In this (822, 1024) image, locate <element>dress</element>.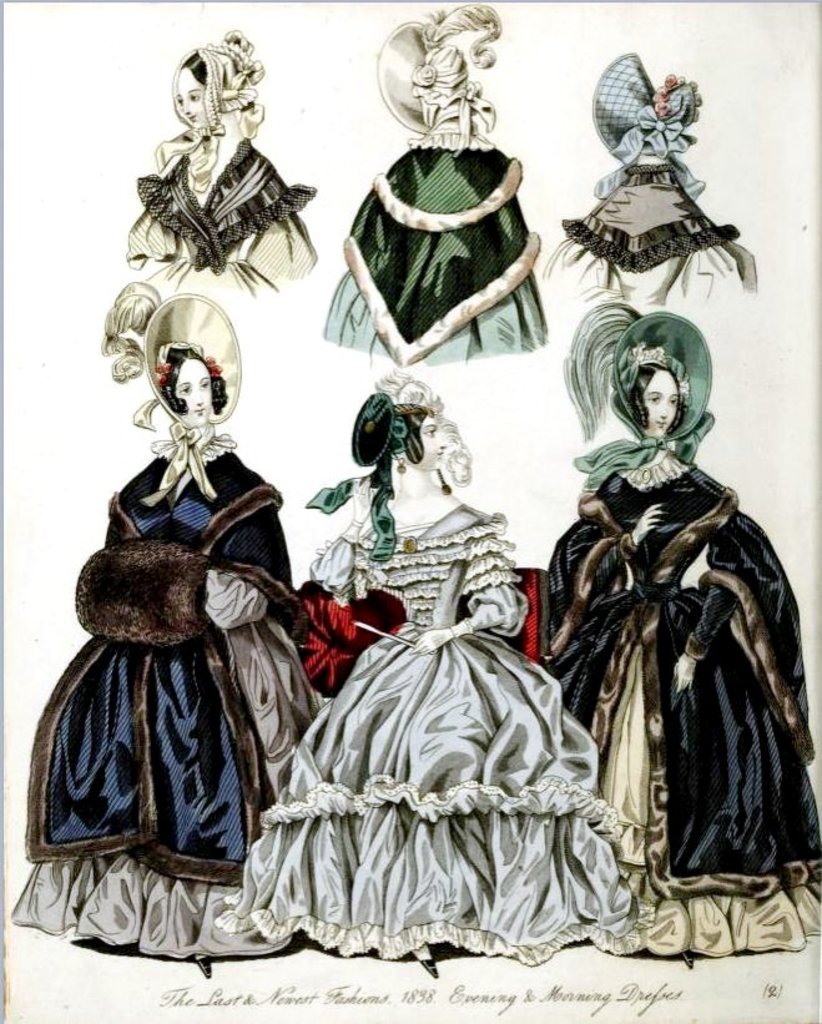
Bounding box: box(533, 445, 820, 970).
